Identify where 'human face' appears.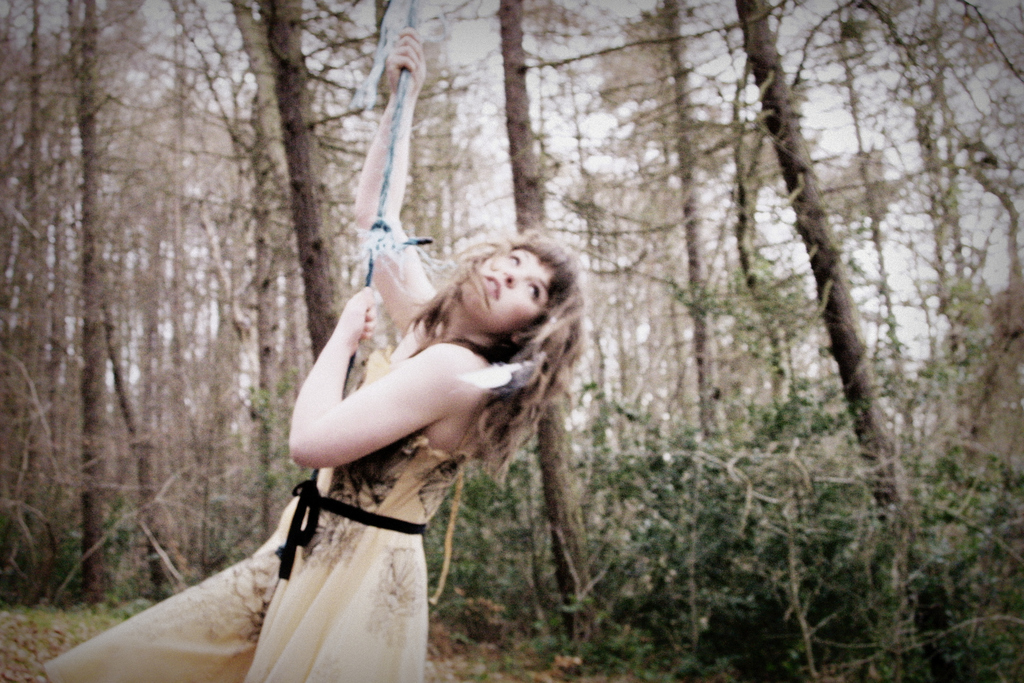
Appears at [469, 247, 563, 336].
